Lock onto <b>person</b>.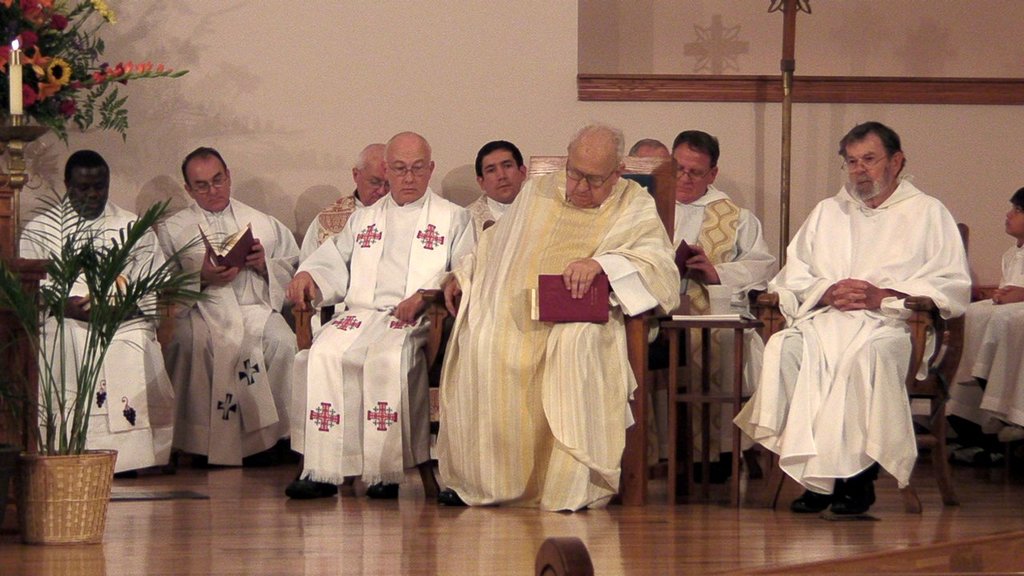
Locked: region(16, 146, 188, 467).
